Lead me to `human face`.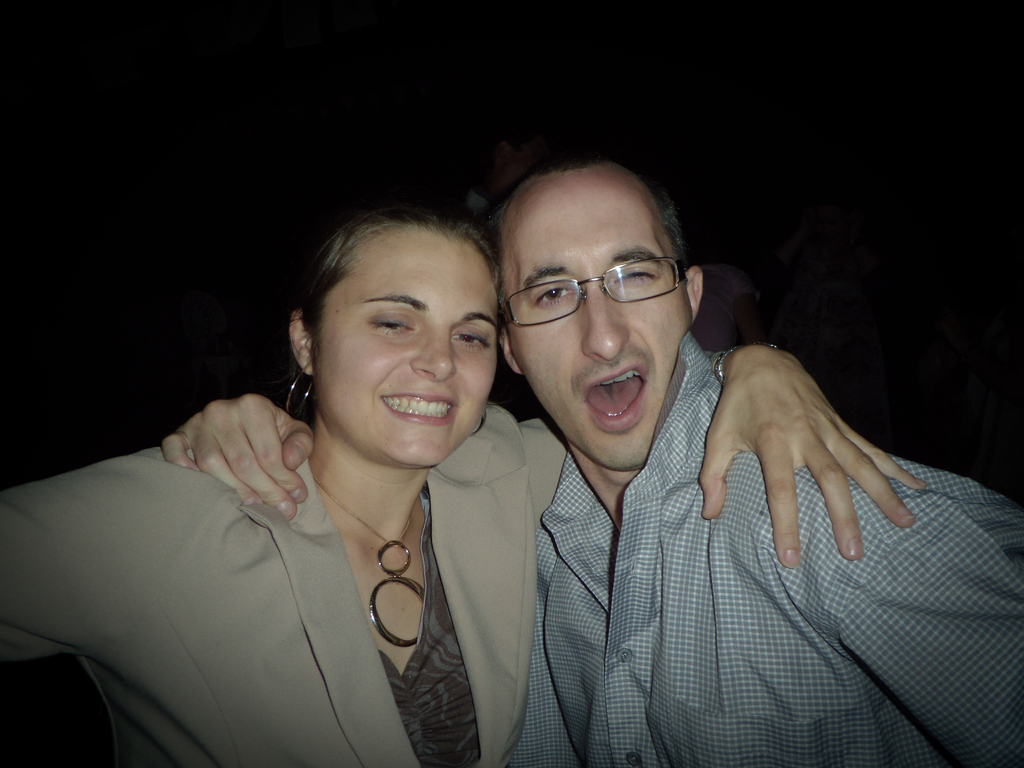
Lead to (315, 234, 501, 467).
